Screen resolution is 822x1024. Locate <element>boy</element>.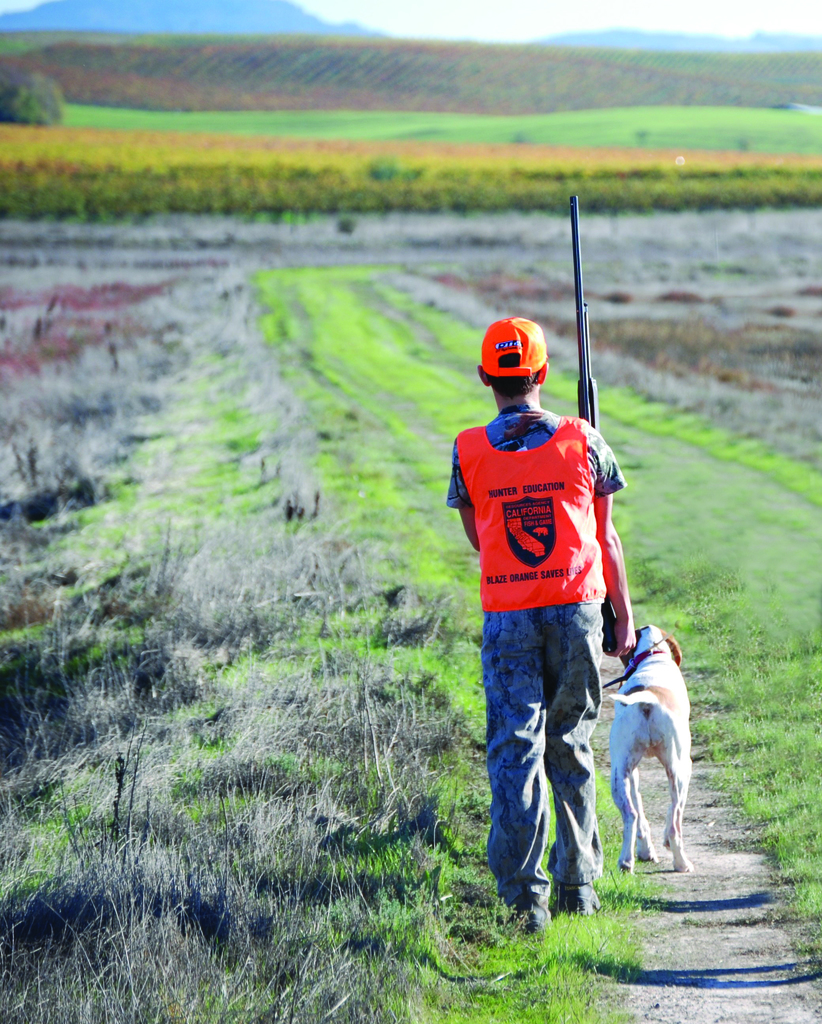
(447,314,644,931).
